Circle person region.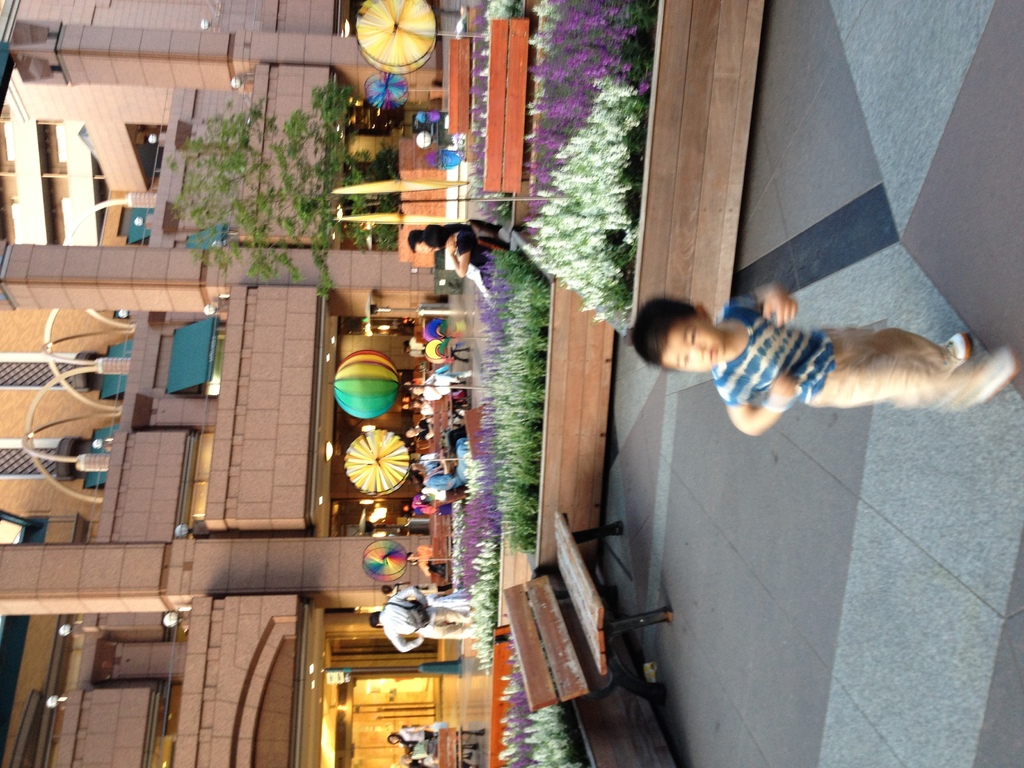
Region: {"left": 388, "top": 724, "right": 443, "bottom": 760}.
